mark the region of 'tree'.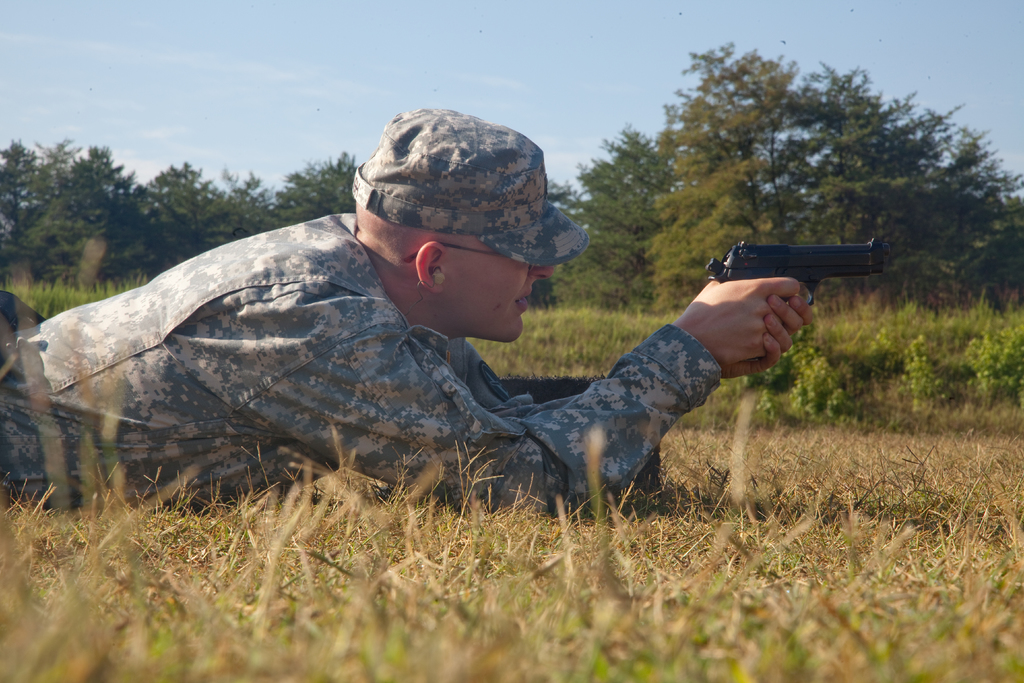
Region: (x1=541, y1=127, x2=680, y2=313).
